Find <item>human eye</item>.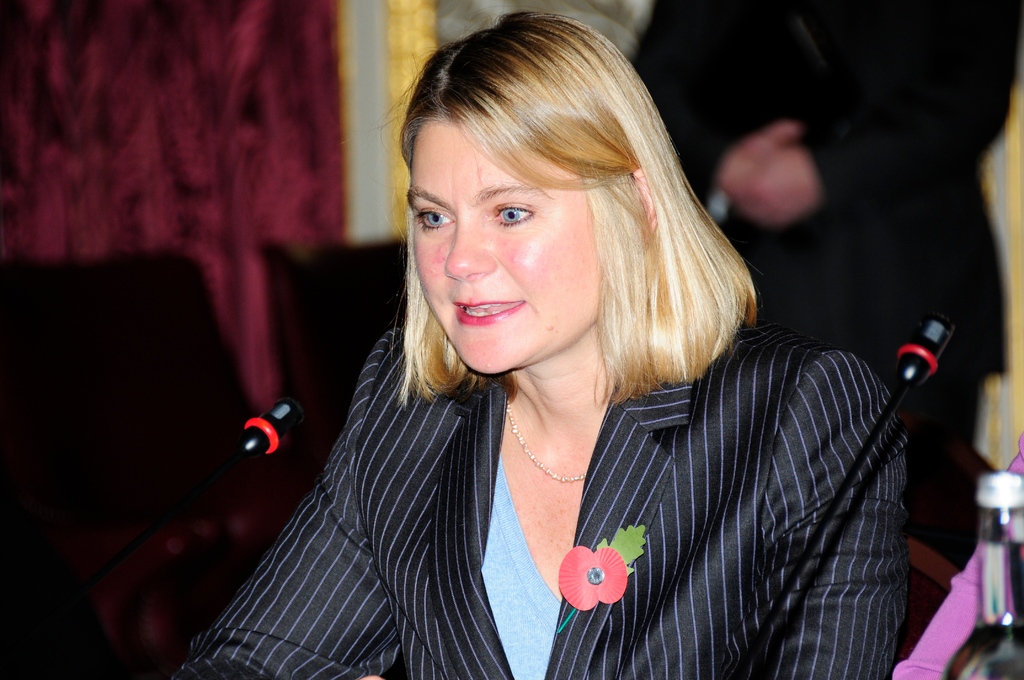
Rect(414, 200, 456, 234).
